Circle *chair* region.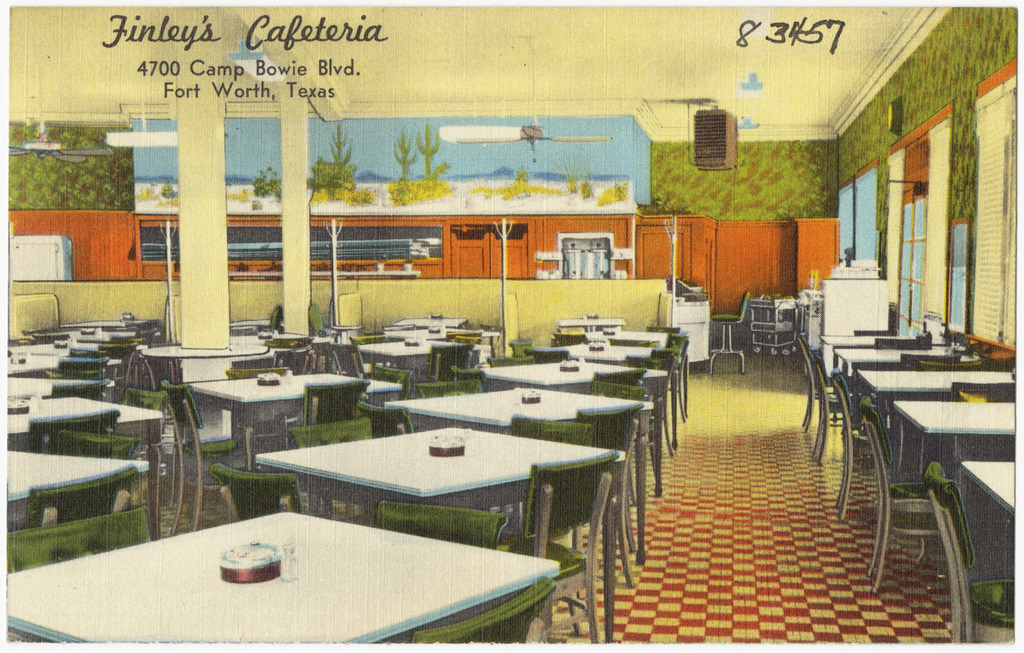
Region: locate(5, 511, 157, 571).
